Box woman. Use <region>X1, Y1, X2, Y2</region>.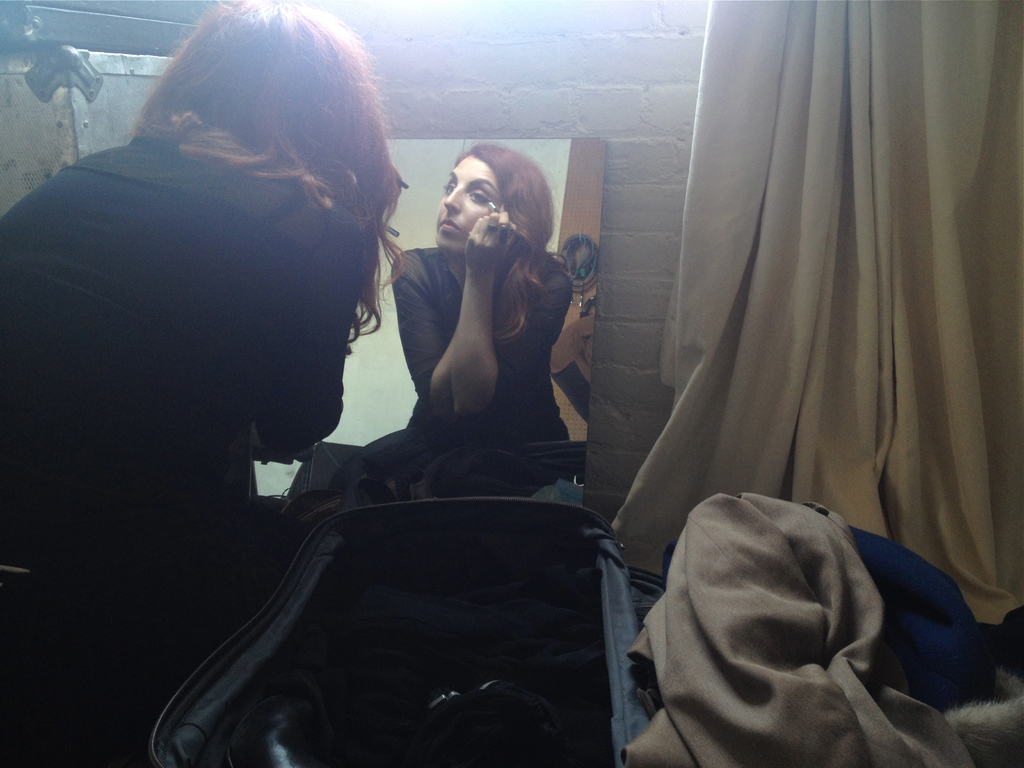
<region>69, 43, 546, 740</region>.
